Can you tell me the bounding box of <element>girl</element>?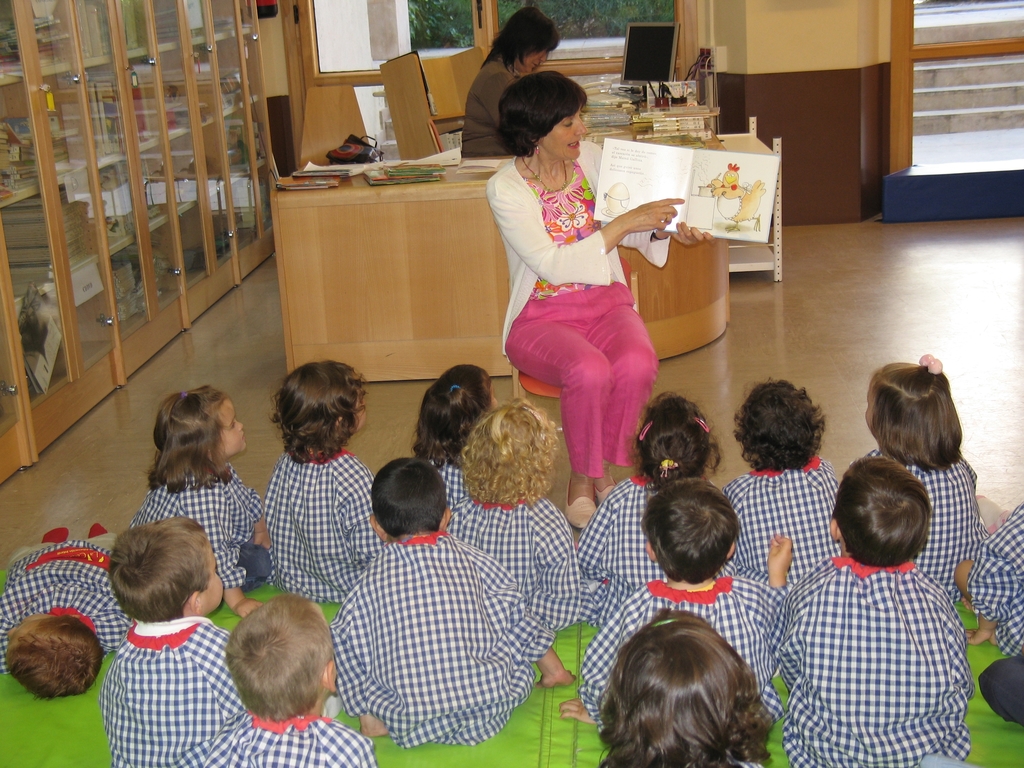
[left=407, top=363, right=500, bottom=509].
